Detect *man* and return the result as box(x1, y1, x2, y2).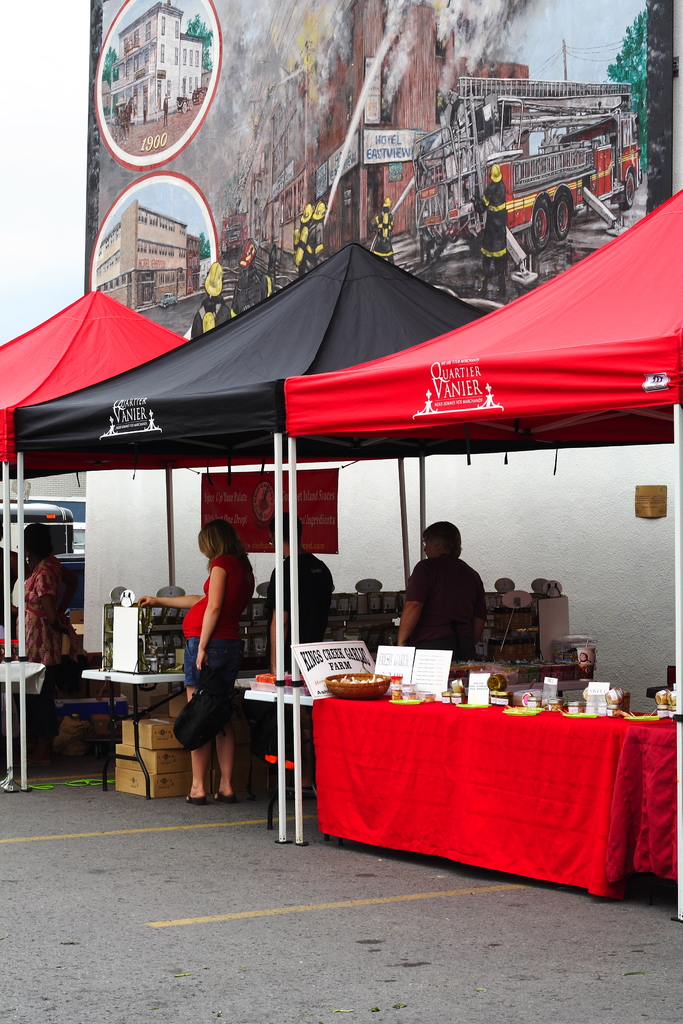
box(265, 520, 332, 808).
